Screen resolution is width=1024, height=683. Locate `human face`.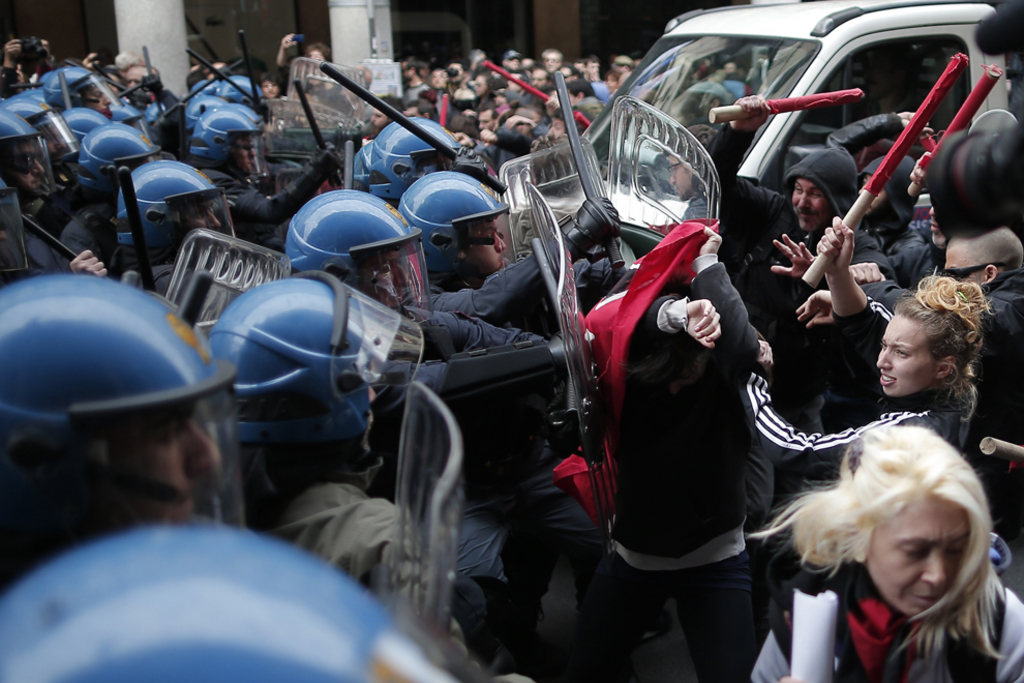
pyautogui.locateOnScreen(126, 66, 149, 87).
